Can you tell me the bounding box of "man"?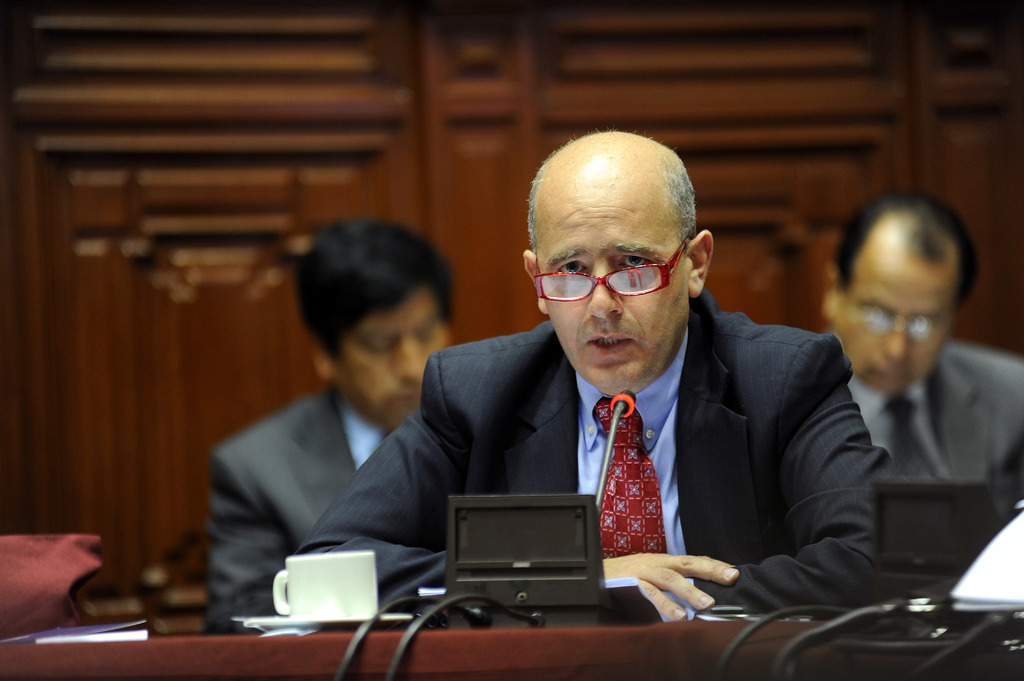
left=200, top=218, right=447, bottom=634.
